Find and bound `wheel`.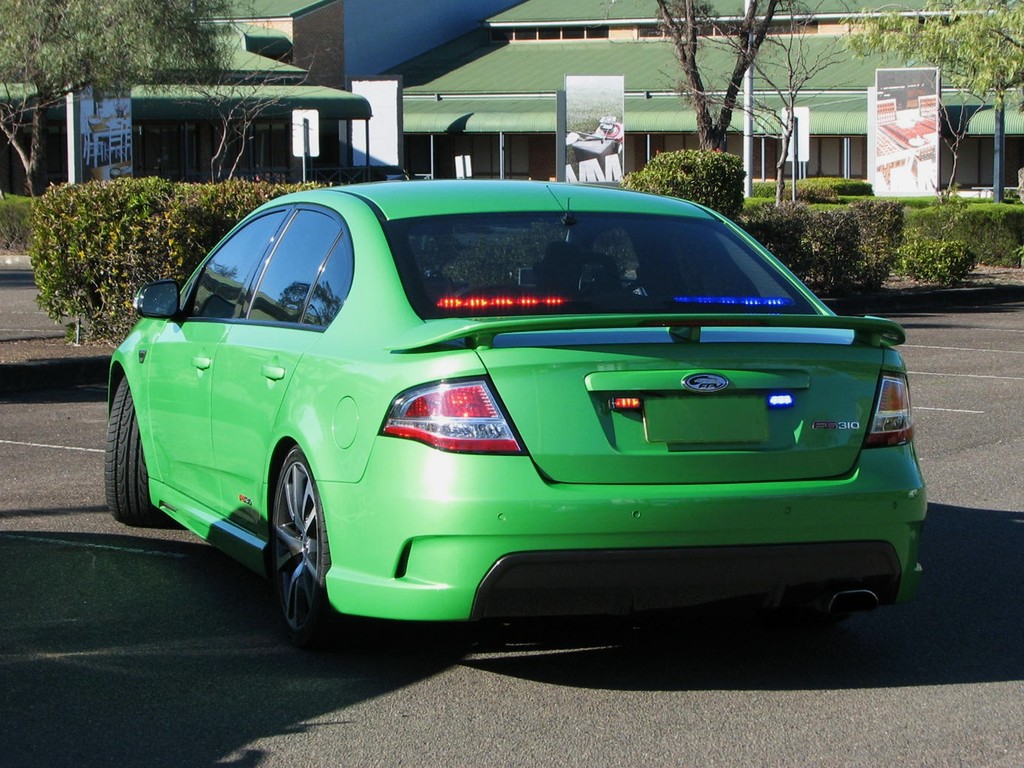
Bound: 255, 436, 344, 648.
